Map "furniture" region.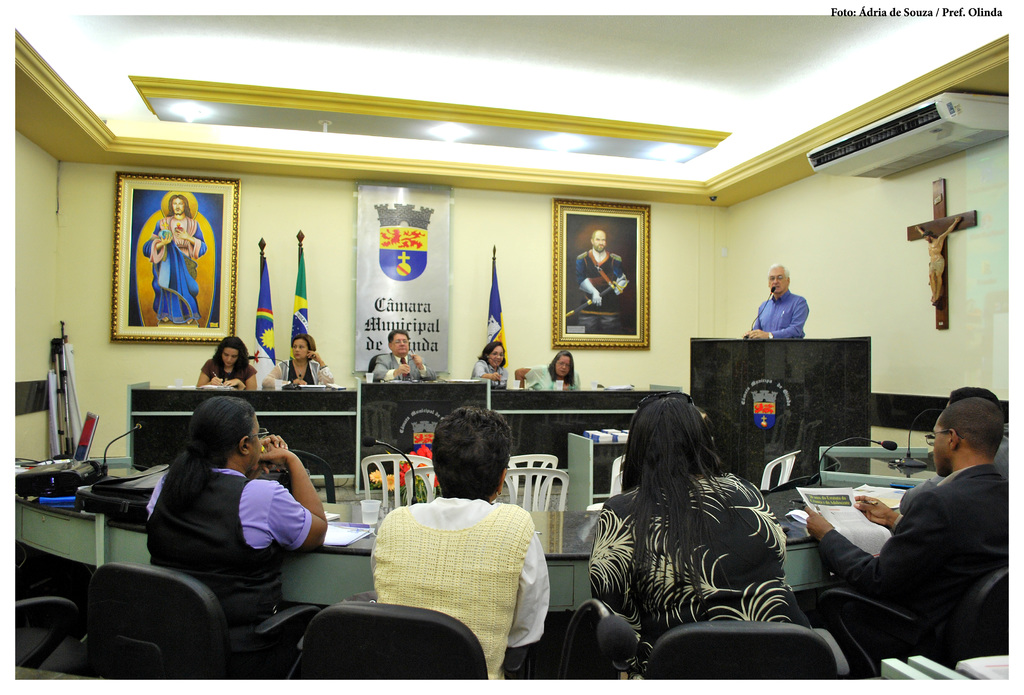
Mapped to {"x1": 7, "y1": 449, "x2": 929, "y2": 611}.
